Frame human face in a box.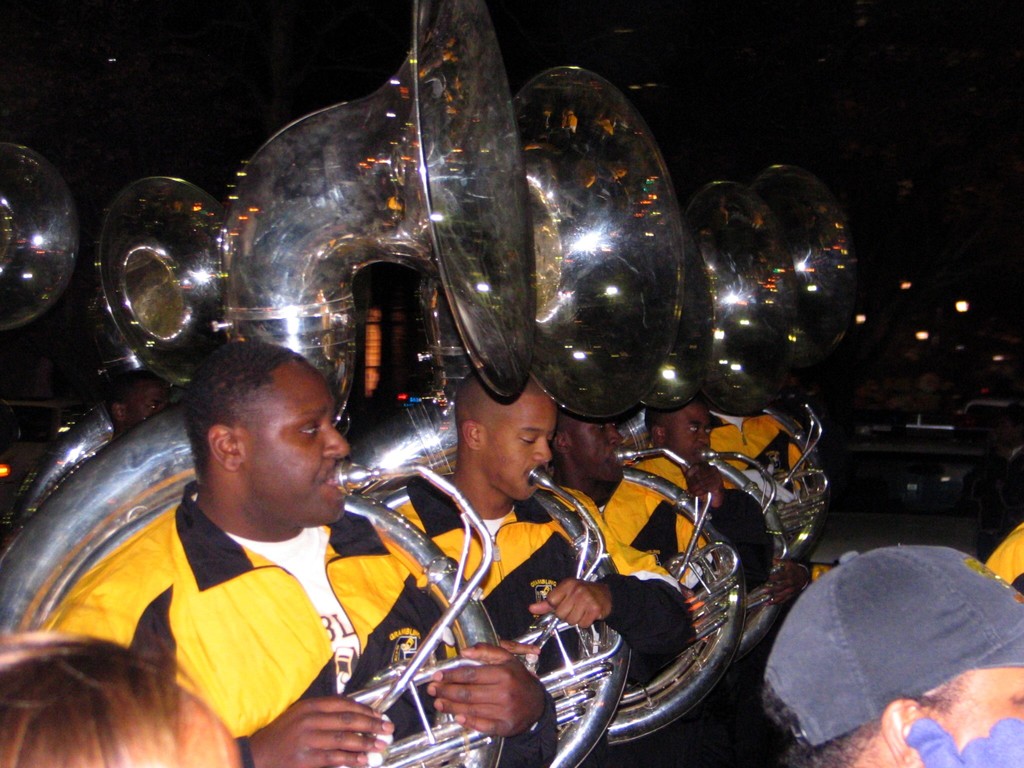
BBox(579, 415, 627, 480).
